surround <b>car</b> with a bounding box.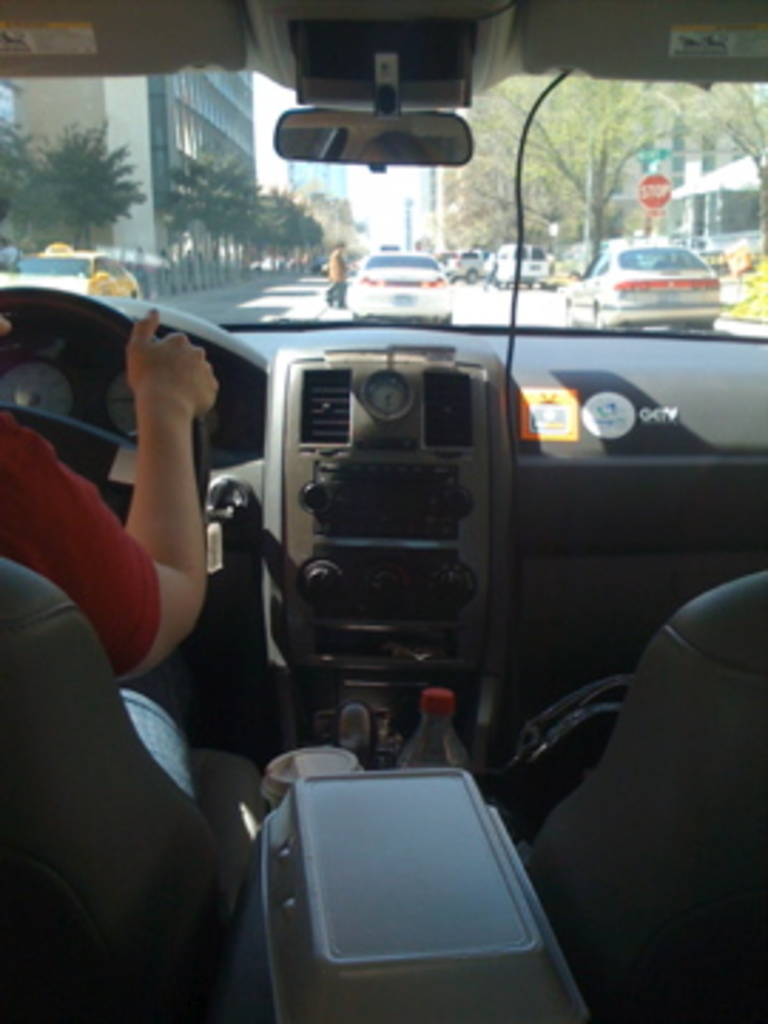
3,0,765,1021.
